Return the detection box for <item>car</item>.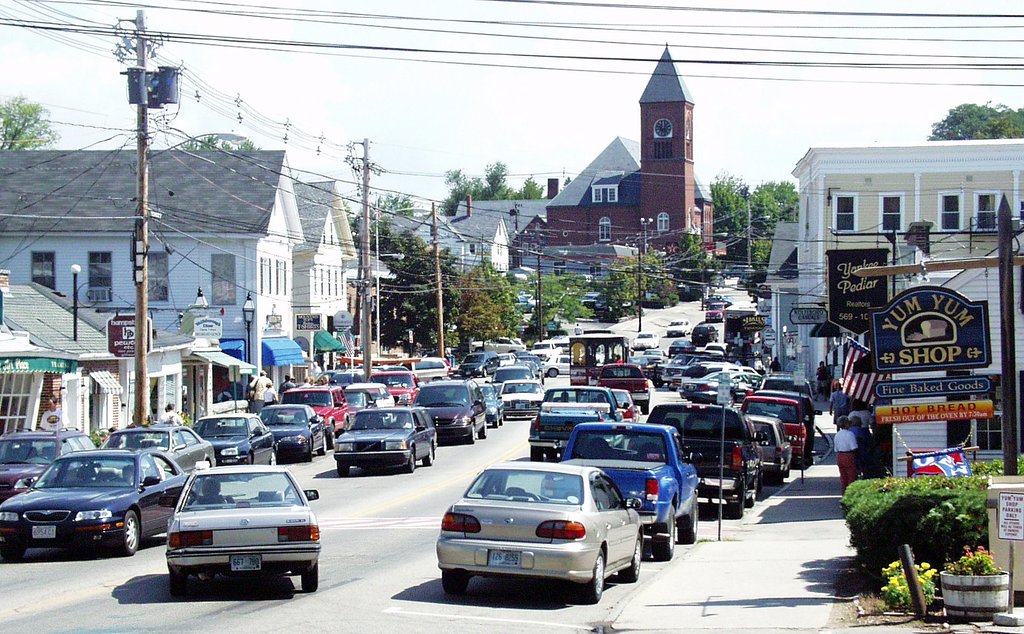
[546, 354, 571, 378].
